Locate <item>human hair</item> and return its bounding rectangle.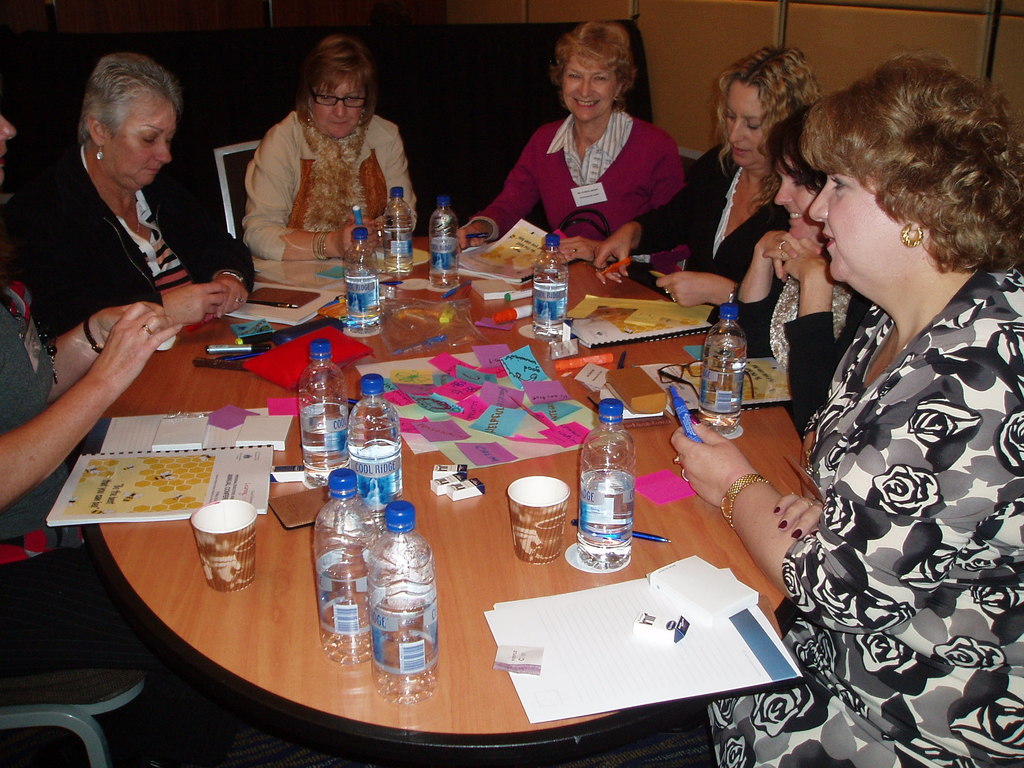
box=[551, 21, 640, 87].
